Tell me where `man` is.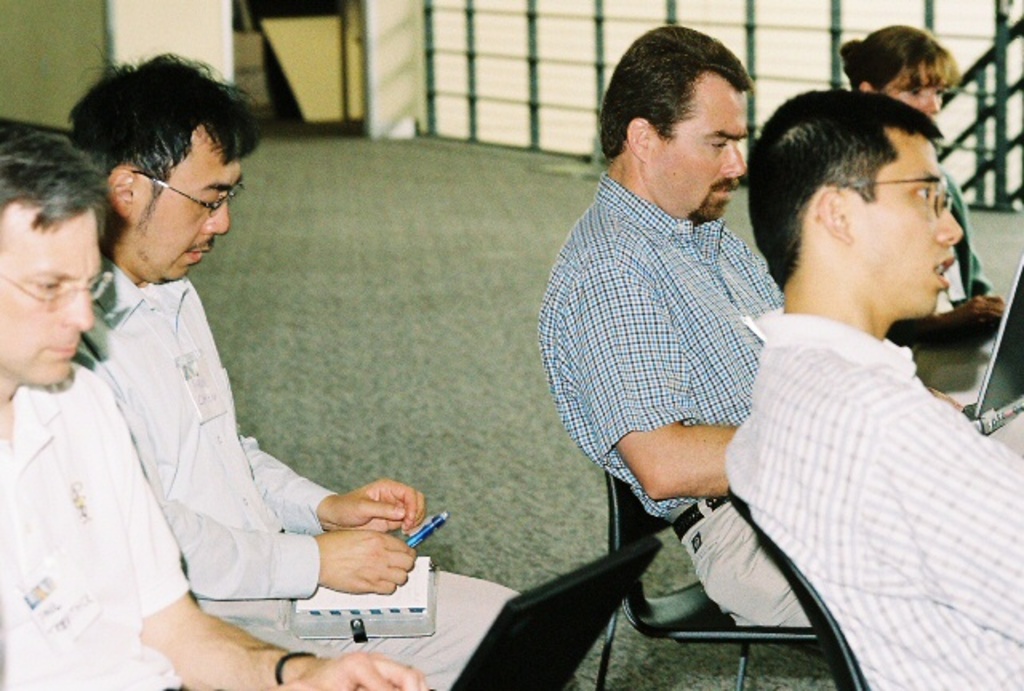
`man` is at 538, 16, 910, 645.
